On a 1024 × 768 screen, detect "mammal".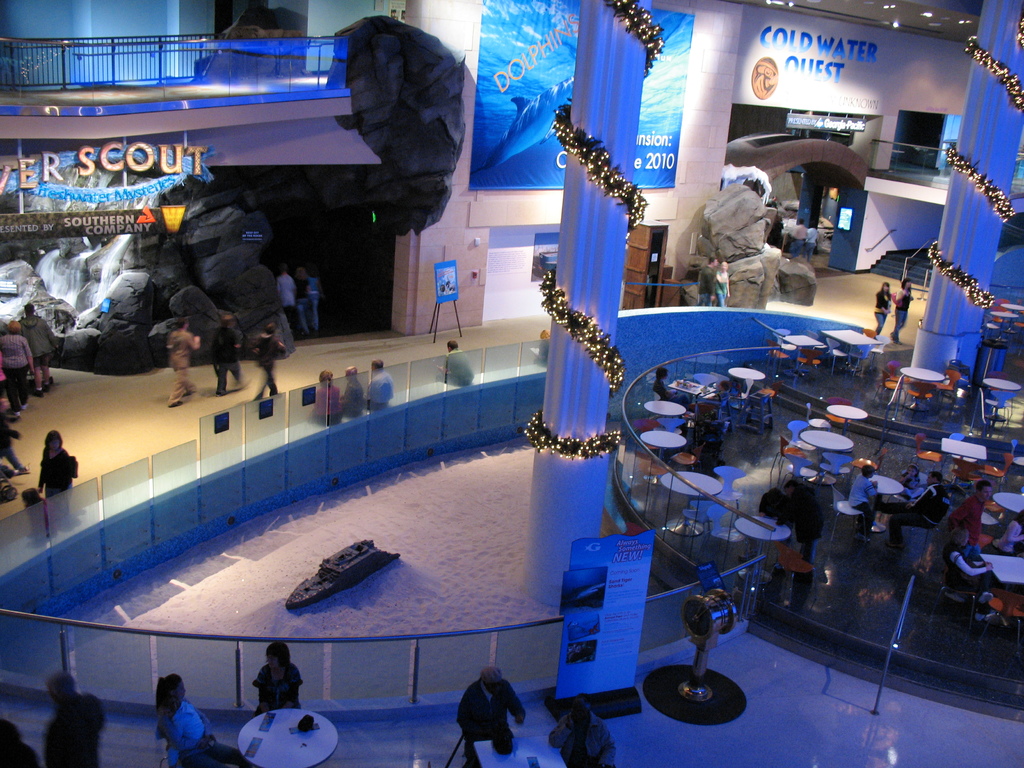
x1=877 y1=281 x2=892 y2=333.
